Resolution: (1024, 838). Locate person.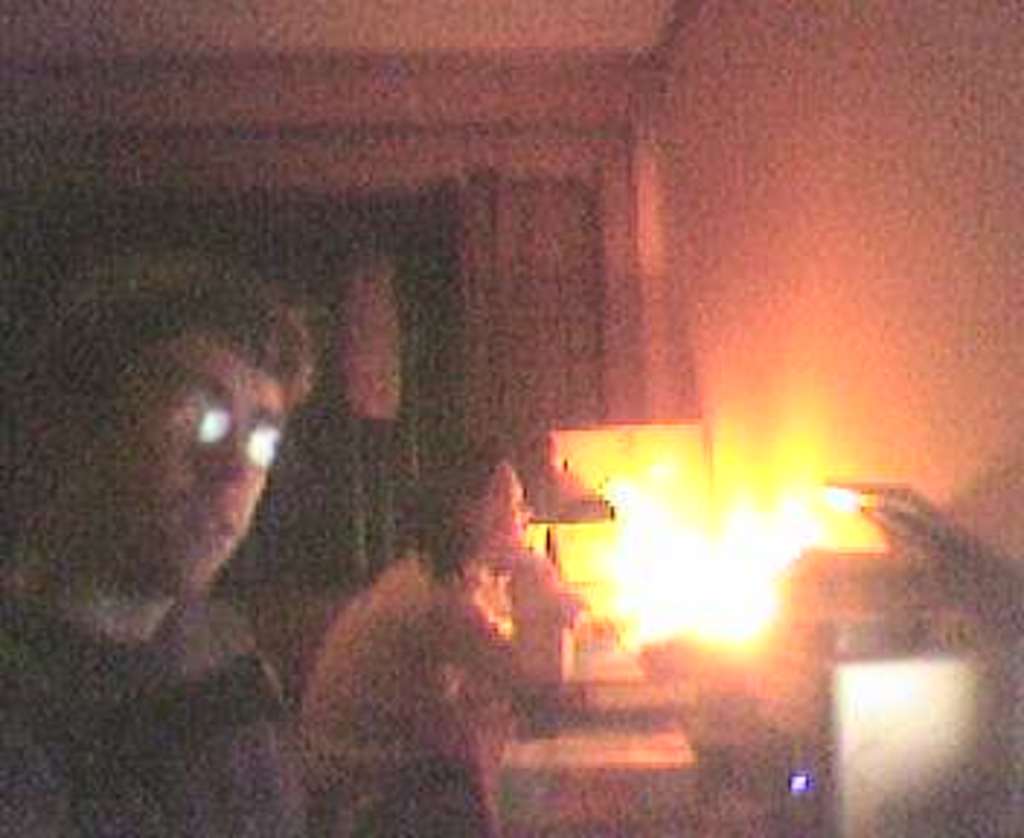
crop(0, 236, 372, 835).
